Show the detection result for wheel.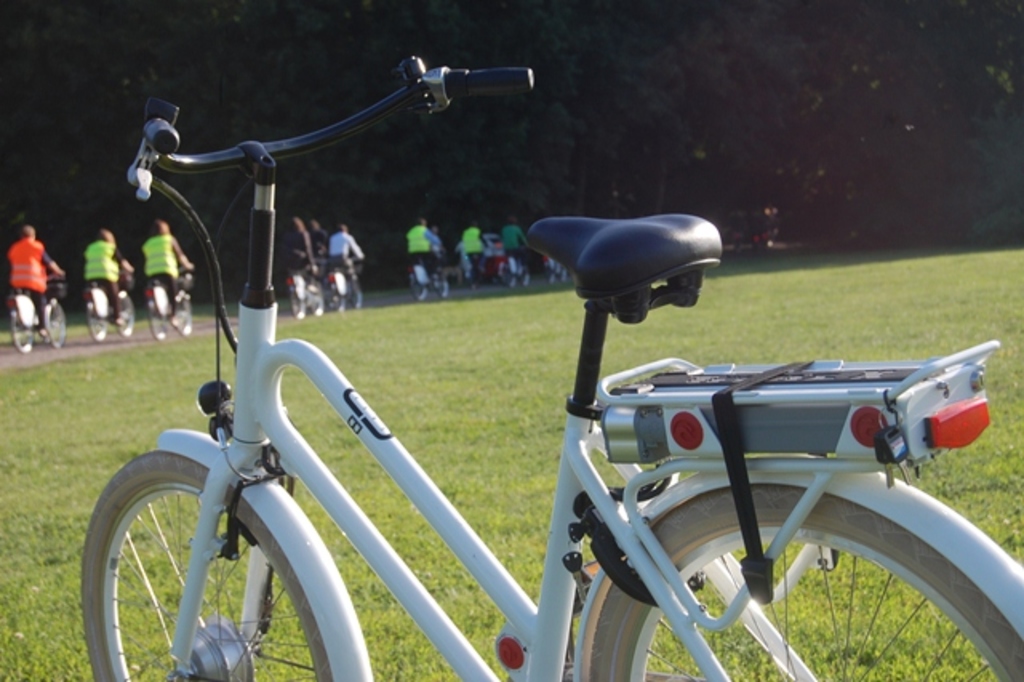
select_region(432, 267, 450, 295).
